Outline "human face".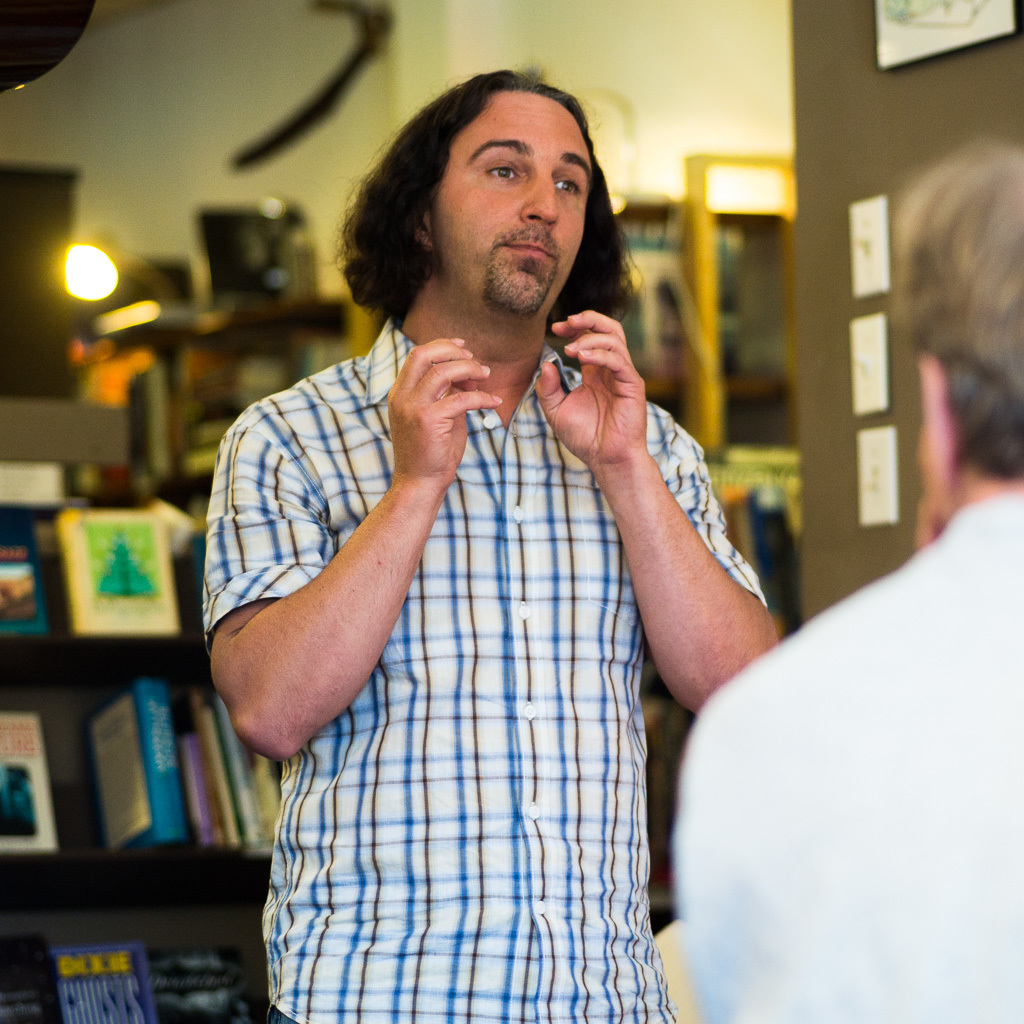
Outline: (427,93,595,318).
